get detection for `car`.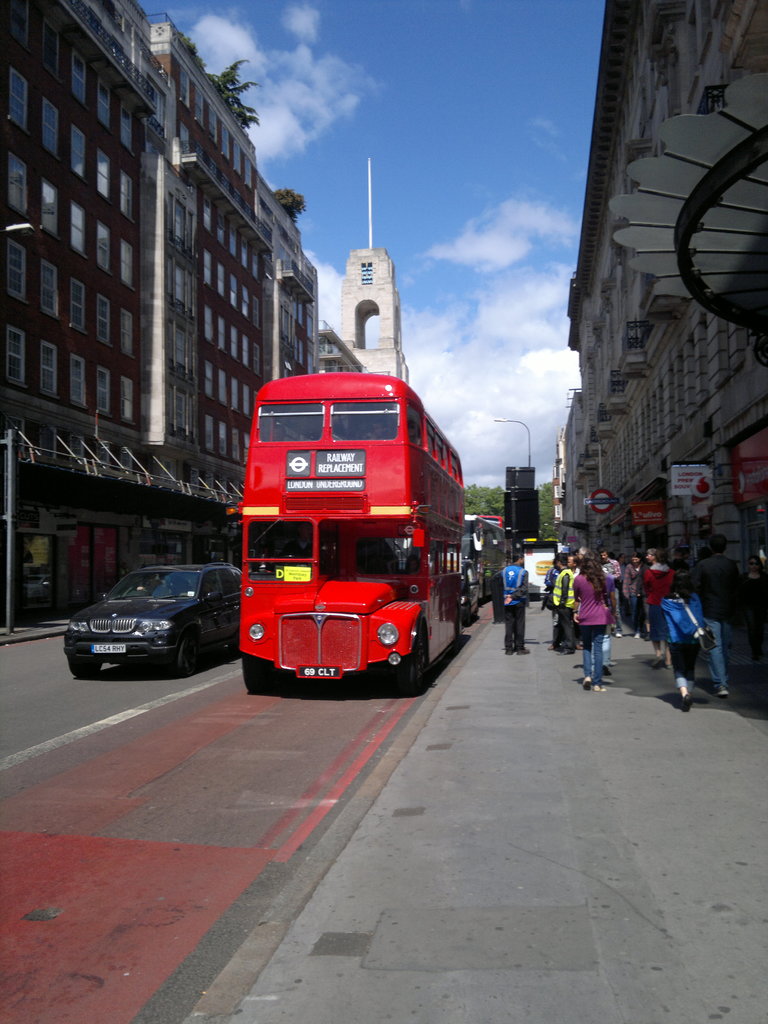
Detection: (461, 562, 480, 628).
